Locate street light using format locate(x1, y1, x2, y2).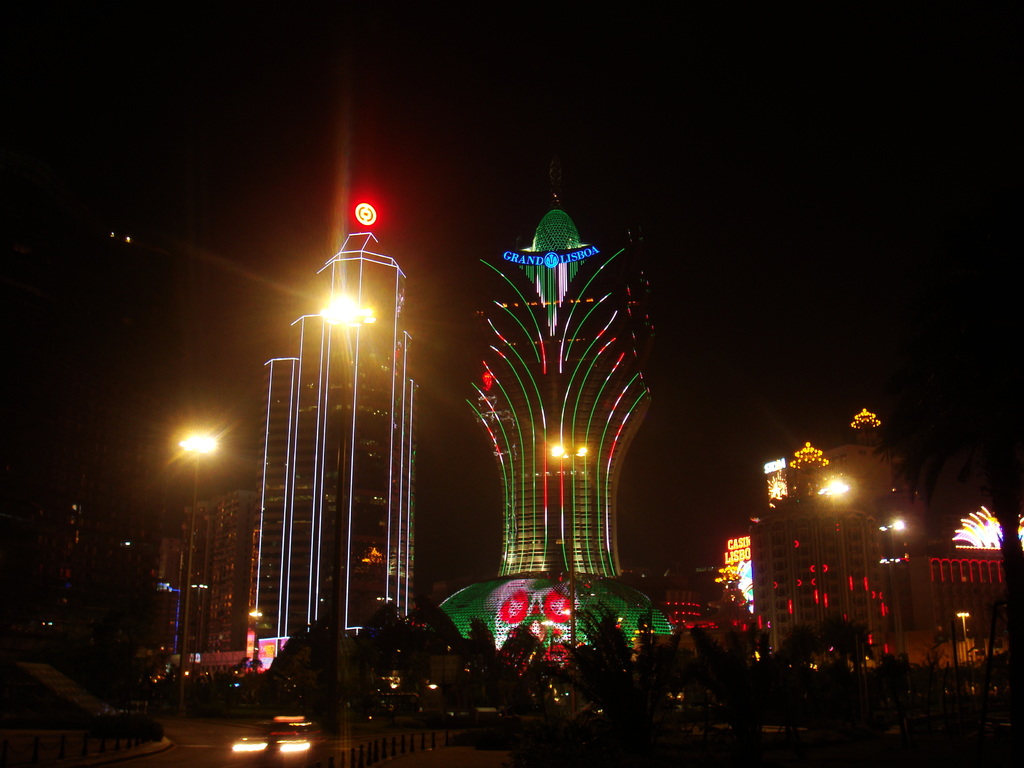
locate(954, 611, 972, 668).
